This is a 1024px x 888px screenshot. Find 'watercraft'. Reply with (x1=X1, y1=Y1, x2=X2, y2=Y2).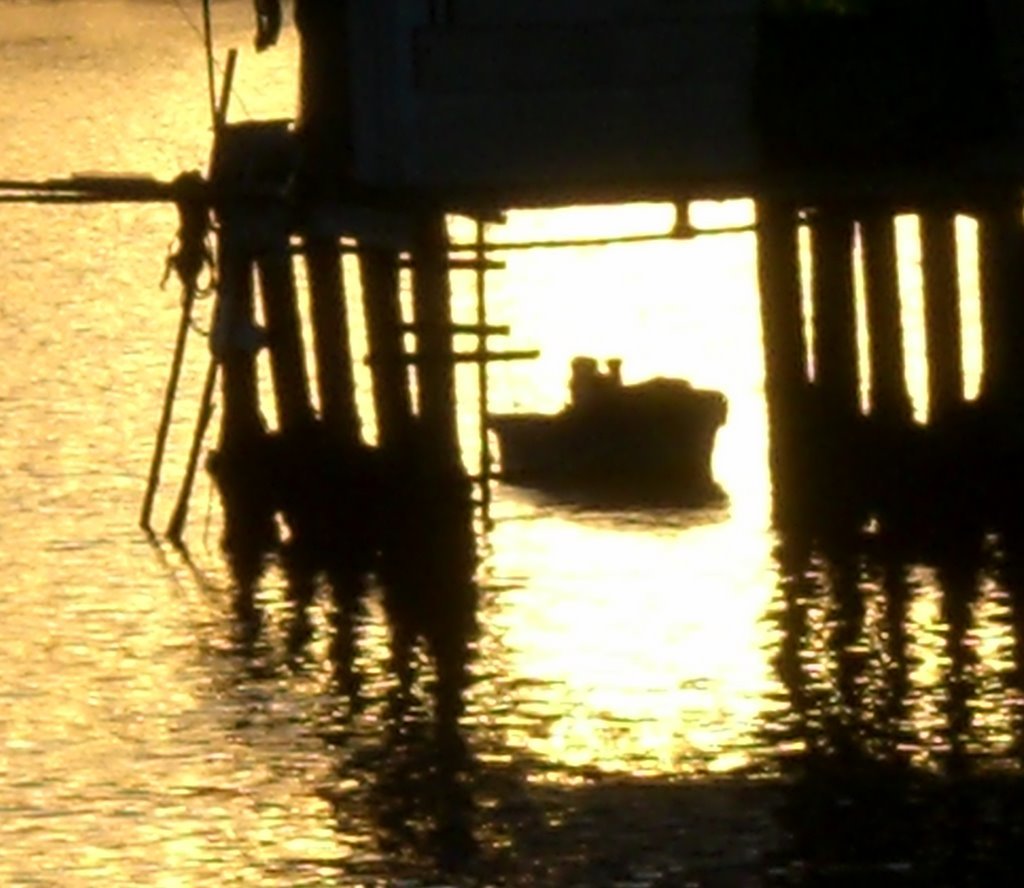
(x1=479, y1=373, x2=723, y2=492).
